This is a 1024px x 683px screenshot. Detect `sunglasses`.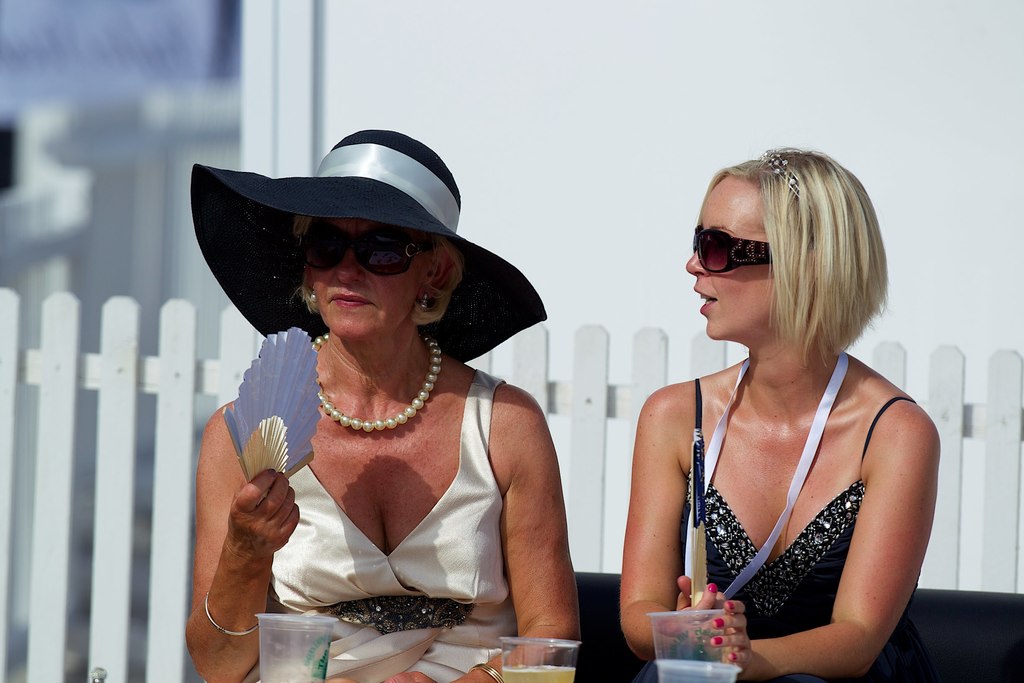
region(300, 224, 433, 278).
